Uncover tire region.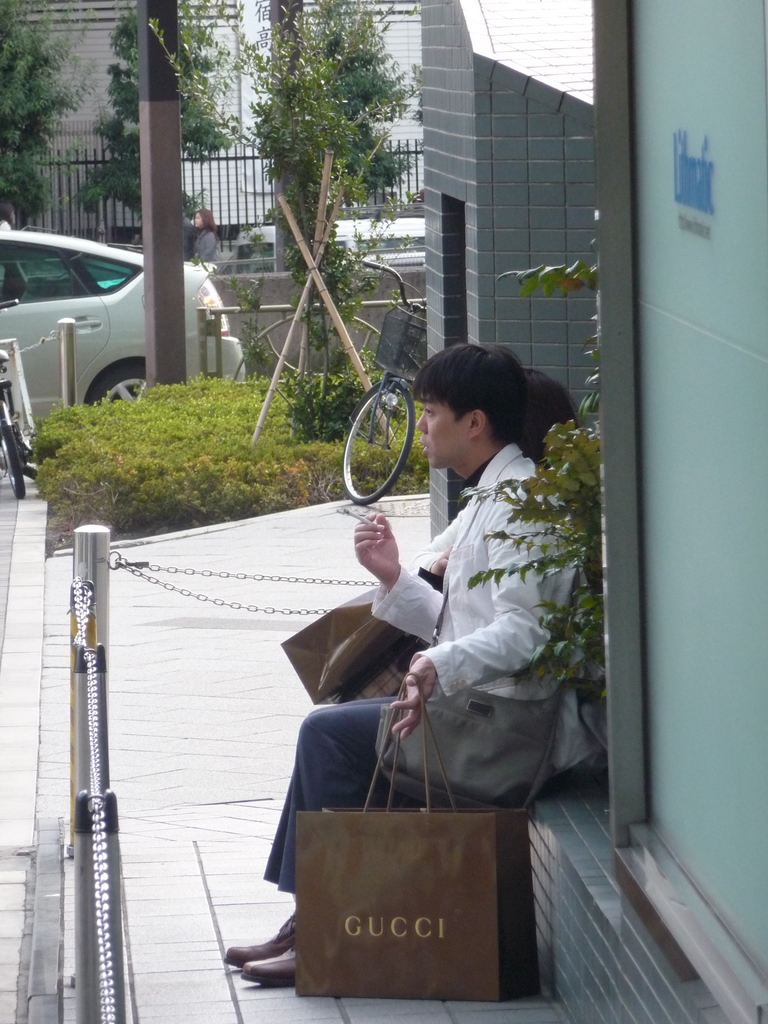
Uncovered: 88/371/156/413.
